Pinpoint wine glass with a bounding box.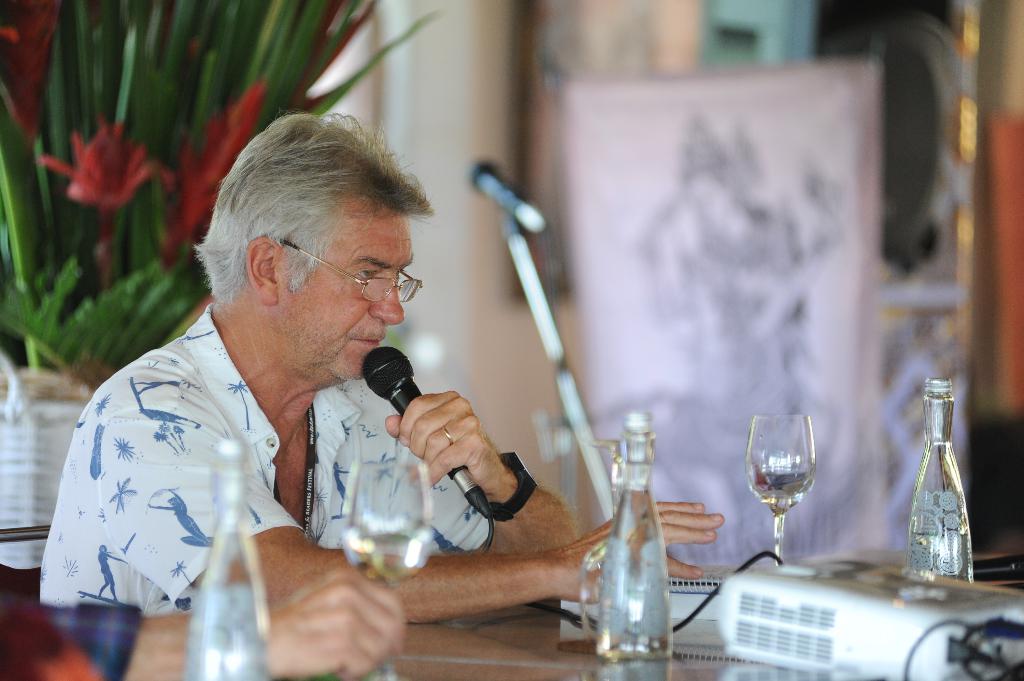
{"x1": 746, "y1": 415, "x2": 815, "y2": 565}.
